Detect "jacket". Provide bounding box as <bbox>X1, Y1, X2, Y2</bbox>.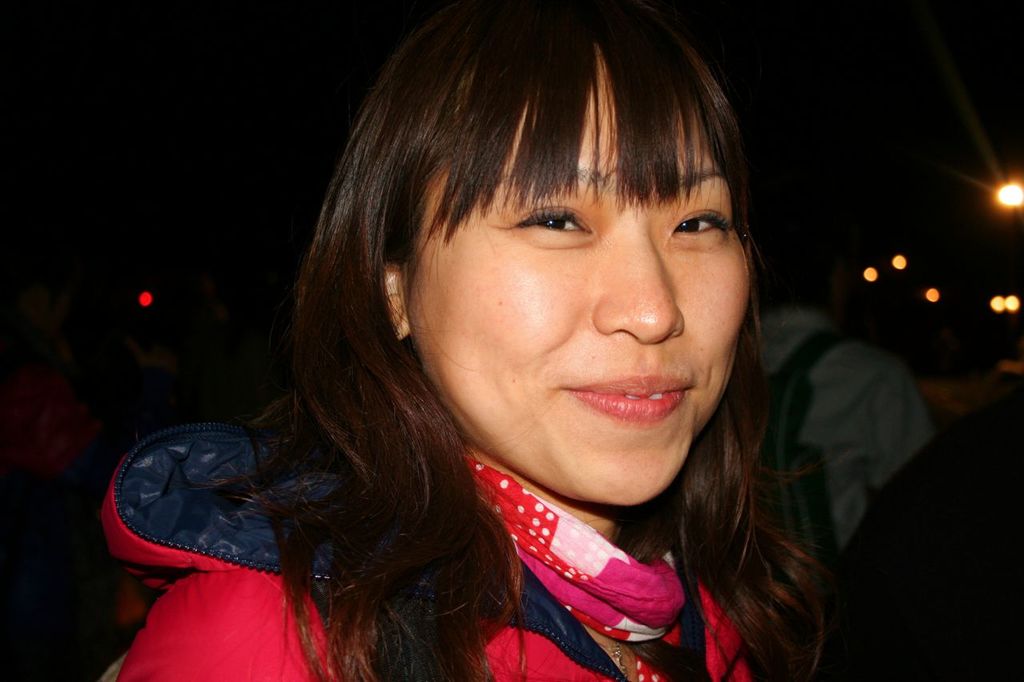
<bbox>95, 422, 749, 681</bbox>.
